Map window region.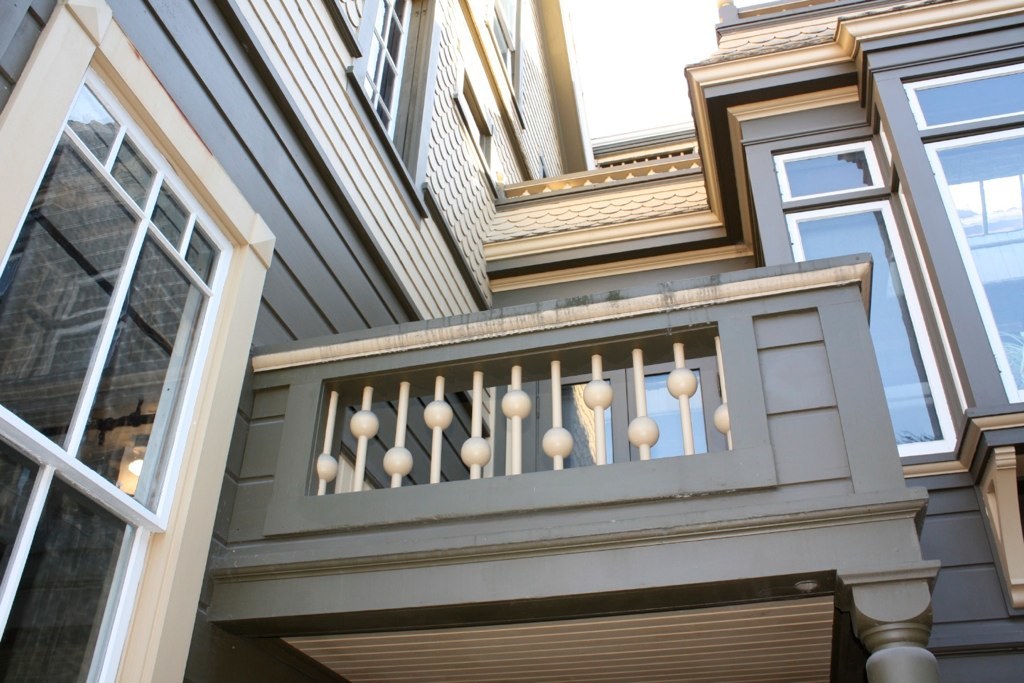
Mapped to (left=767, top=135, right=886, bottom=206).
